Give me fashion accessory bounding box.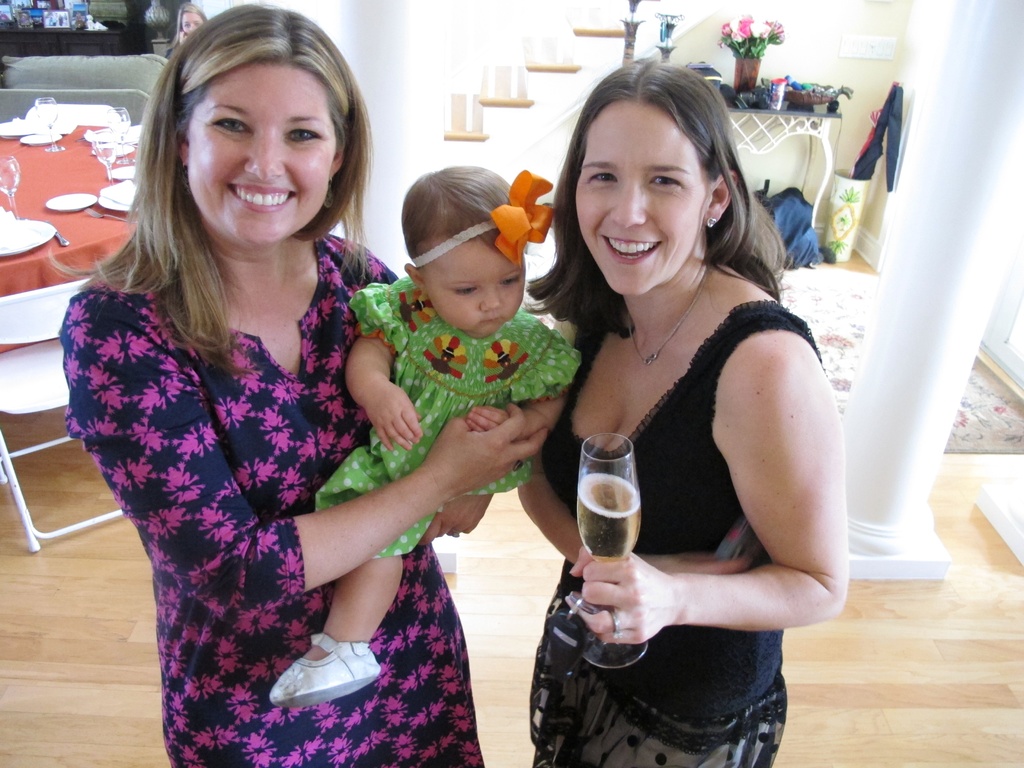
320 179 336 208.
